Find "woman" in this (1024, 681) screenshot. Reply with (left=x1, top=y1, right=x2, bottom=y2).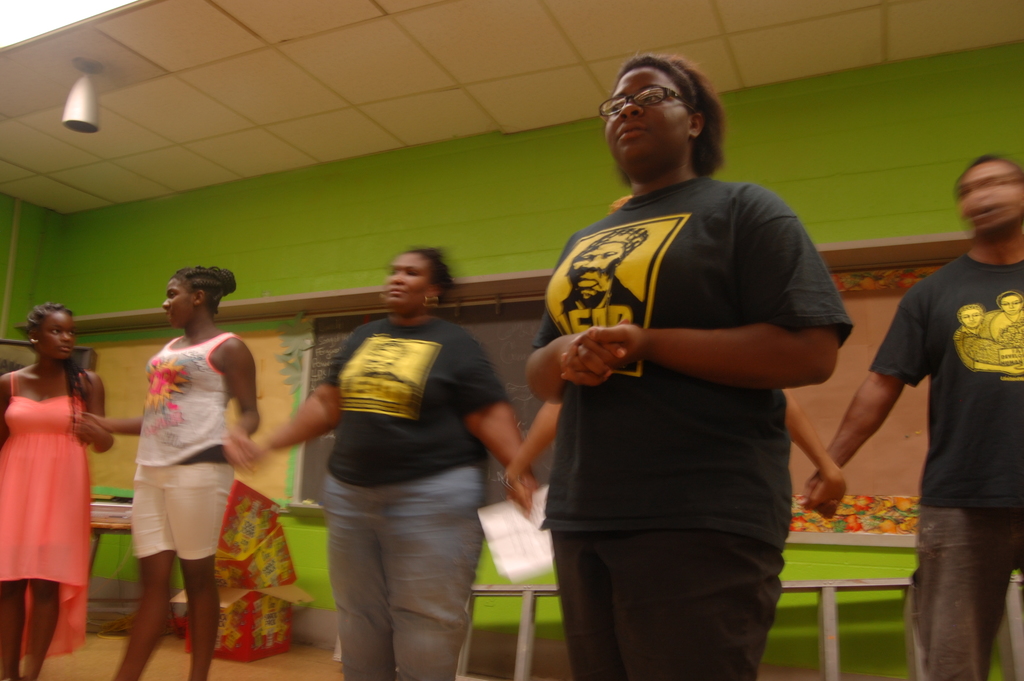
(left=230, top=245, right=538, bottom=680).
